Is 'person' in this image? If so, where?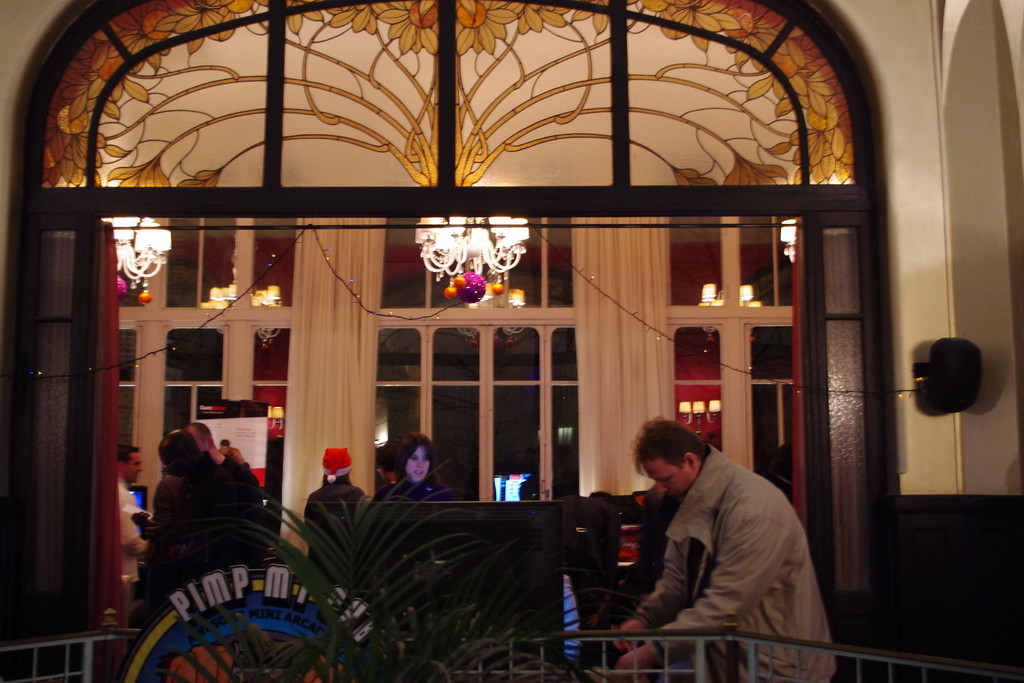
Yes, at {"left": 601, "top": 412, "right": 837, "bottom": 682}.
